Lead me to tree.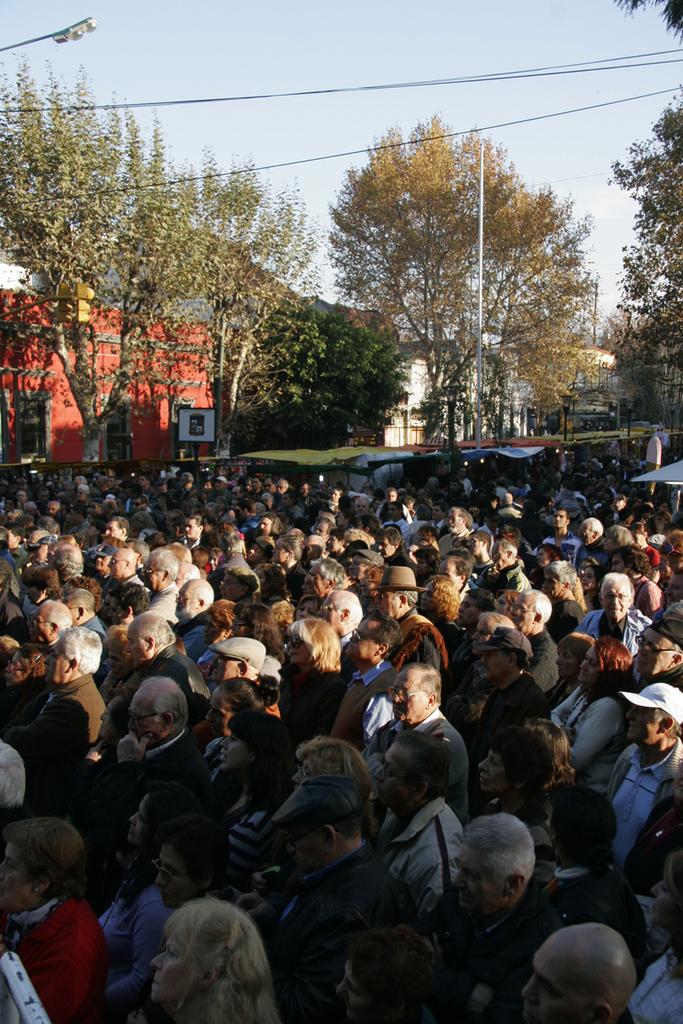
Lead to region(605, 0, 682, 48).
